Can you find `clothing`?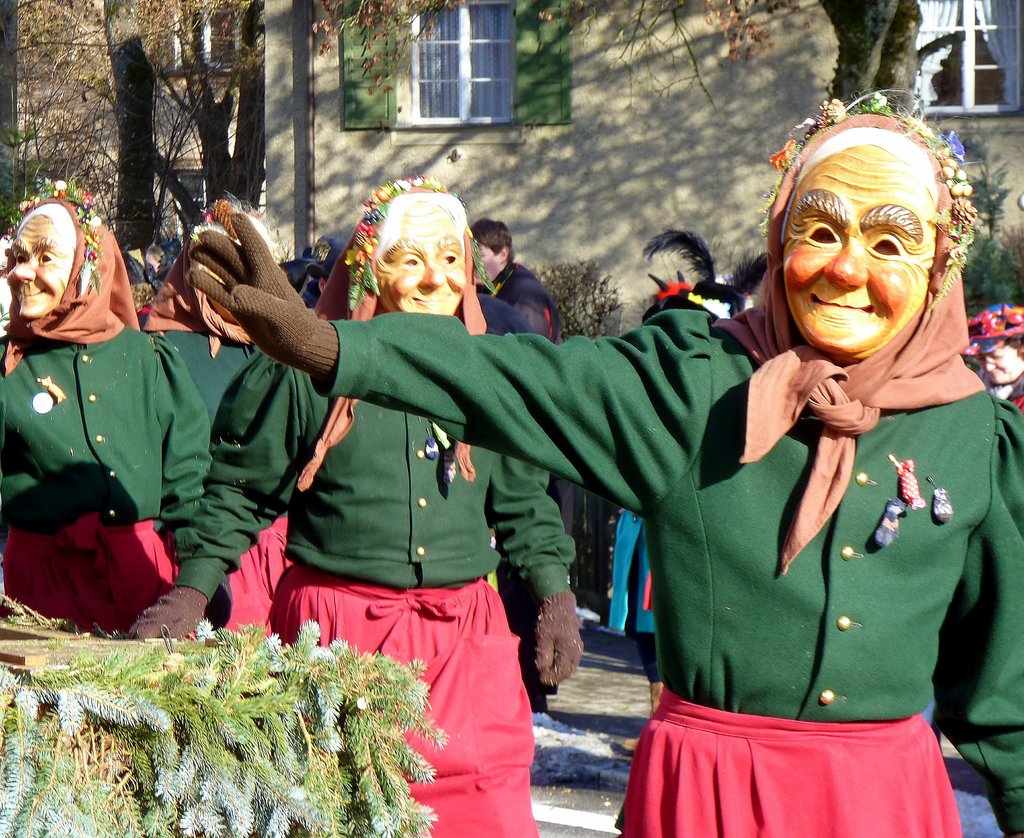
Yes, bounding box: bbox=[327, 305, 1023, 837].
